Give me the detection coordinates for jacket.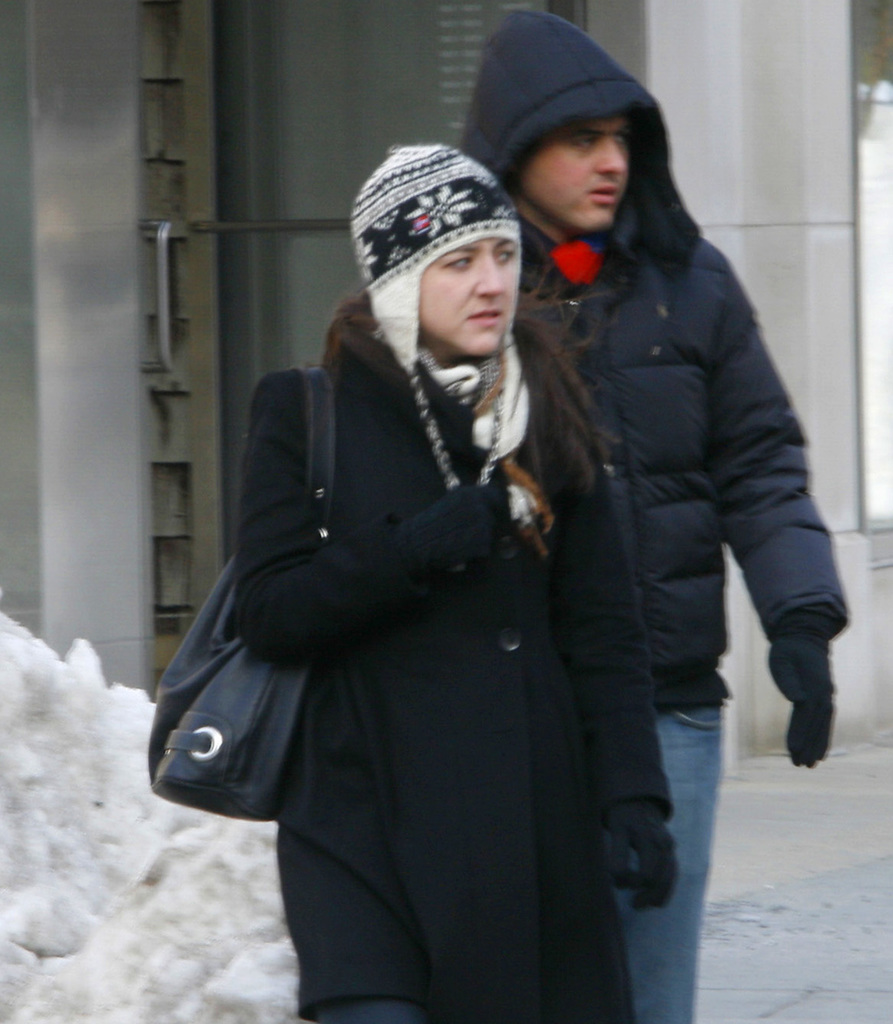
crop(189, 272, 669, 994).
